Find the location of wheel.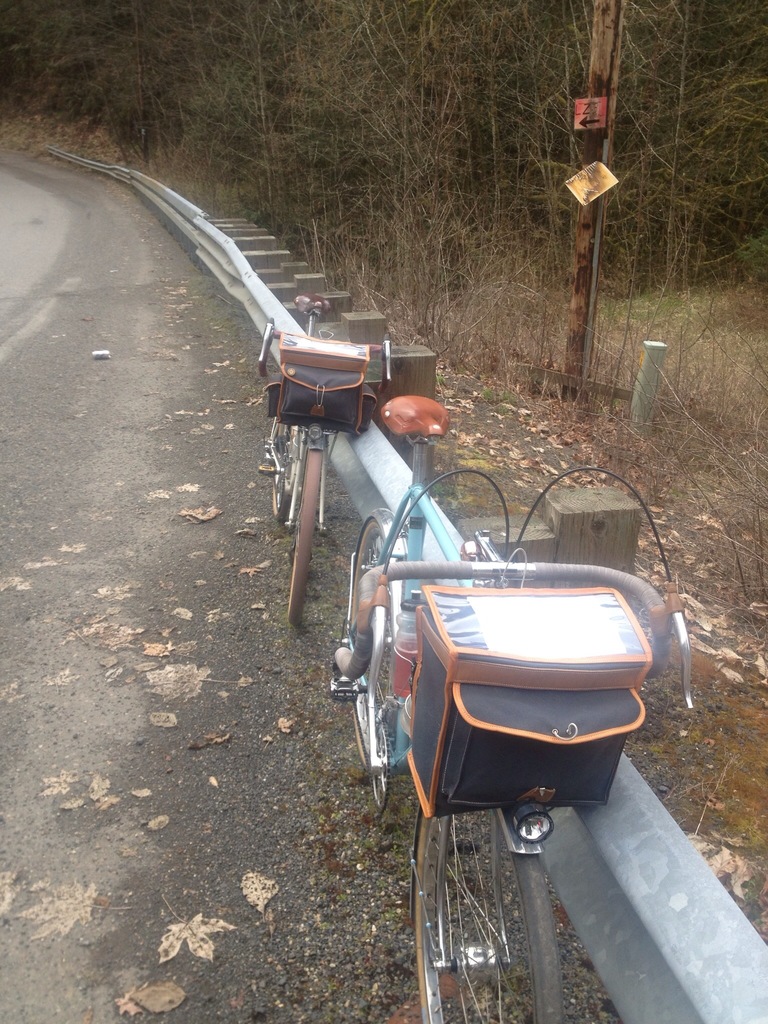
Location: l=285, t=447, r=322, b=621.
